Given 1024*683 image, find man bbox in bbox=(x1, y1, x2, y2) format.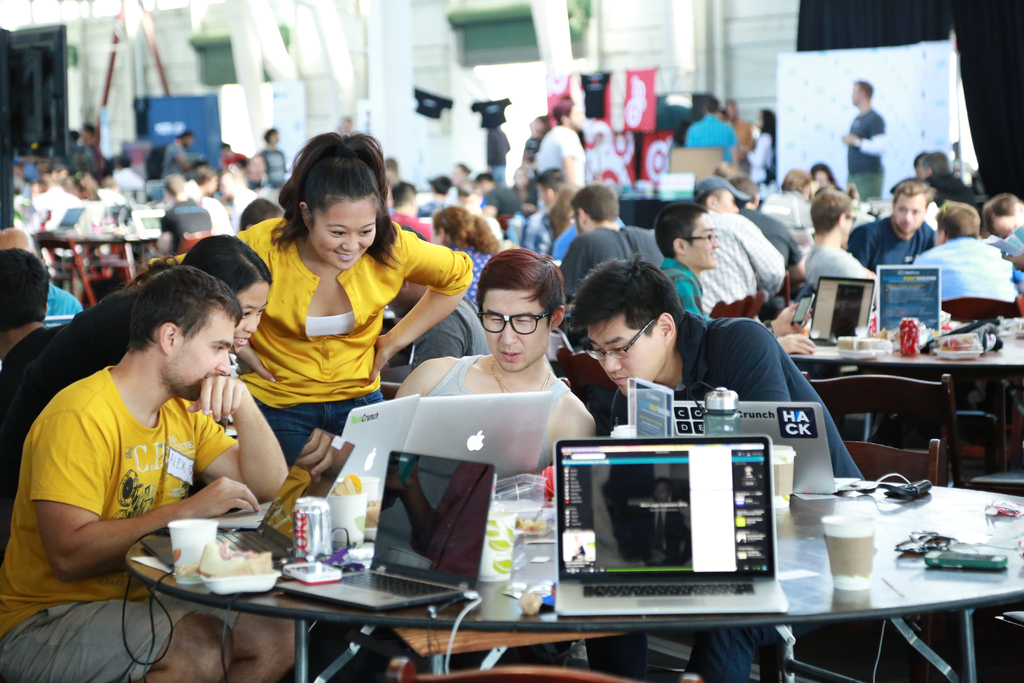
bbox=(527, 102, 595, 183).
